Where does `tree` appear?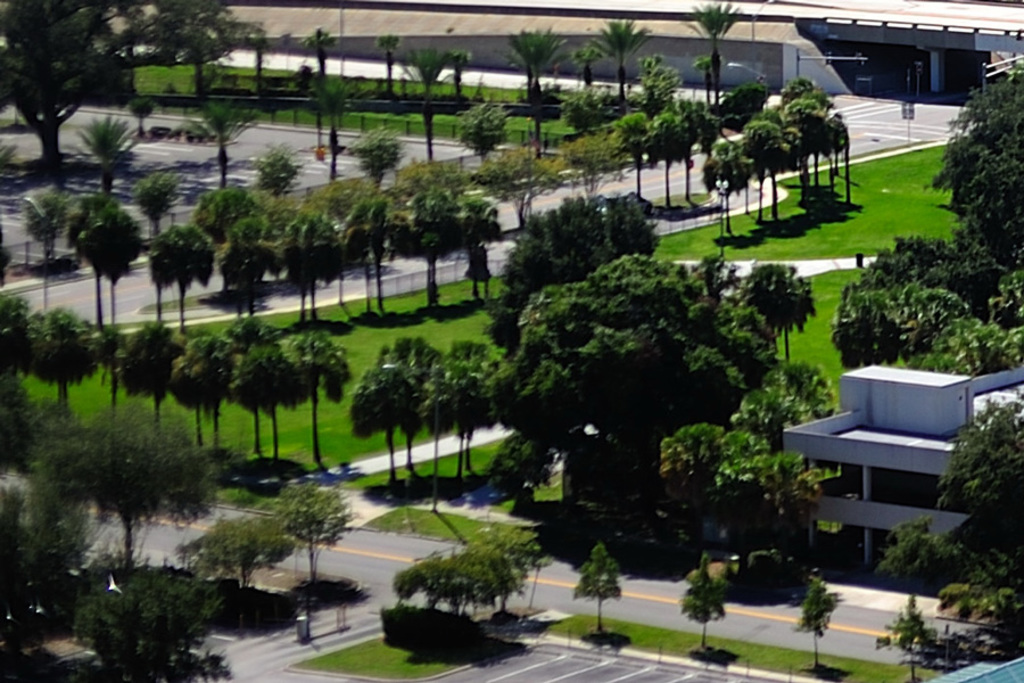
Appears at (x1=793, y1=574, x2=845, y2=665).
